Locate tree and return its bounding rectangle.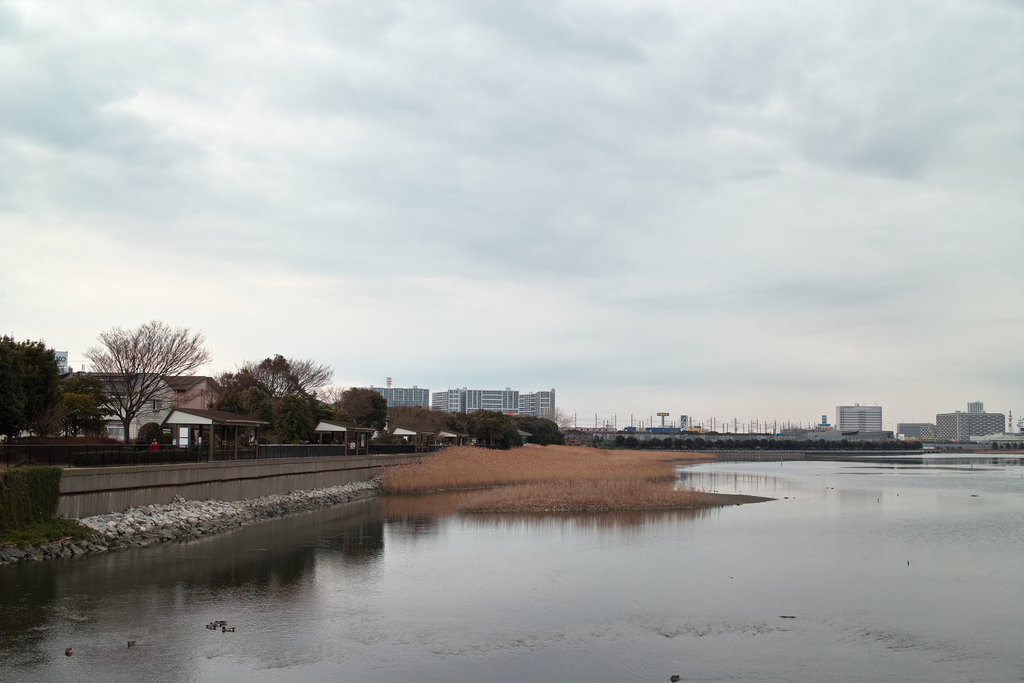
{"x1": 241, "y1": 349, "x2": 330, "y2": 399}.
